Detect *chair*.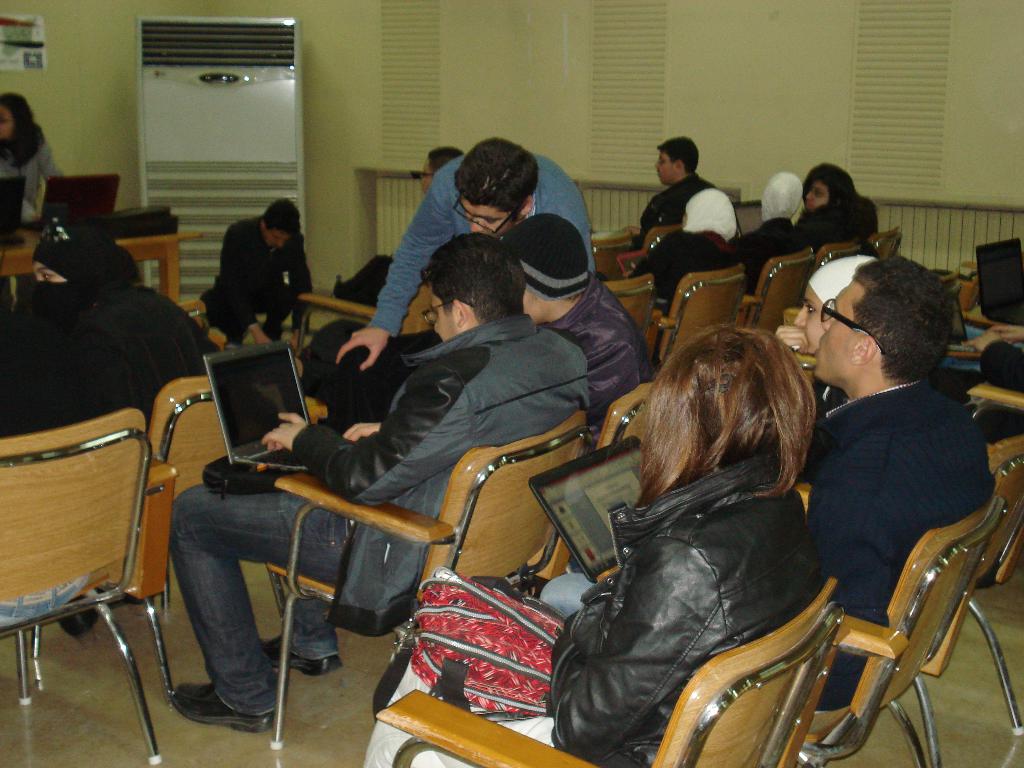
Detected at 963,385,1023,574.
